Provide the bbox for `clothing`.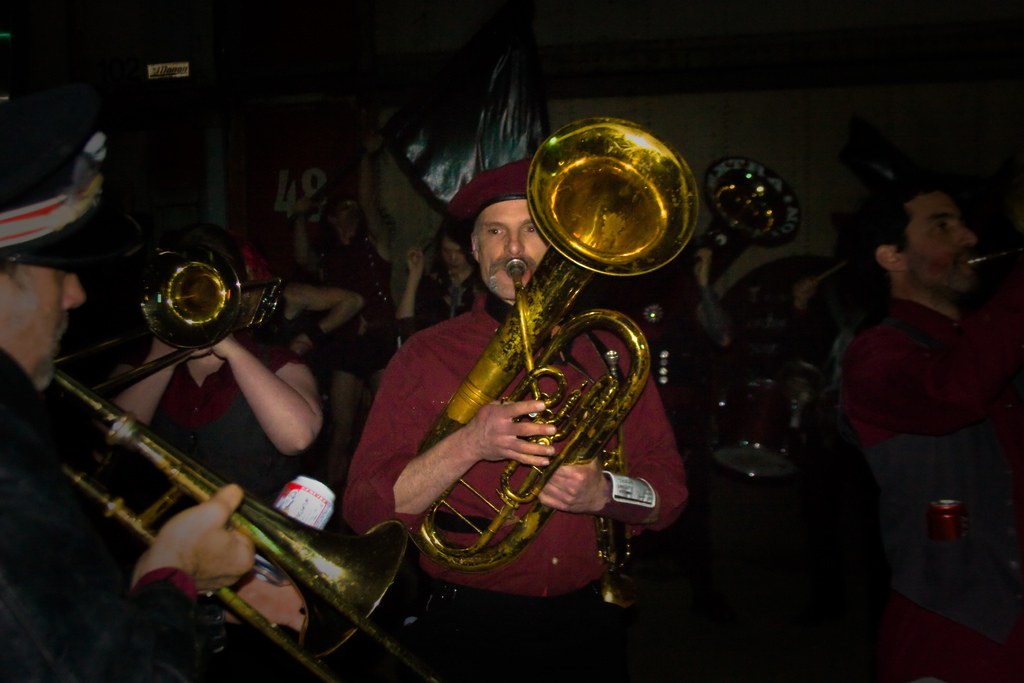
bbox=(836, 294, 1023, 682).
